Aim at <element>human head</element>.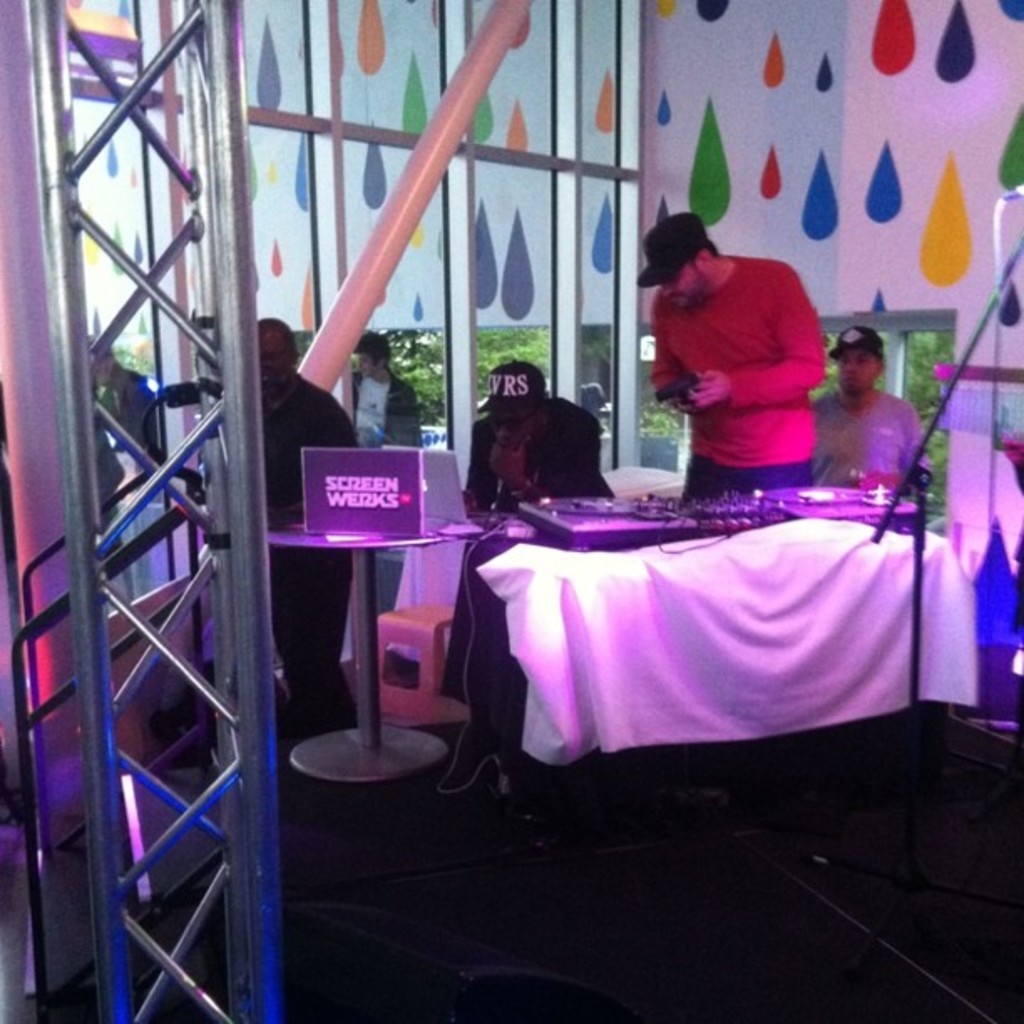
Aimed at {"left": 837, "top": 320, "right": 885, "bottom": 400}.
